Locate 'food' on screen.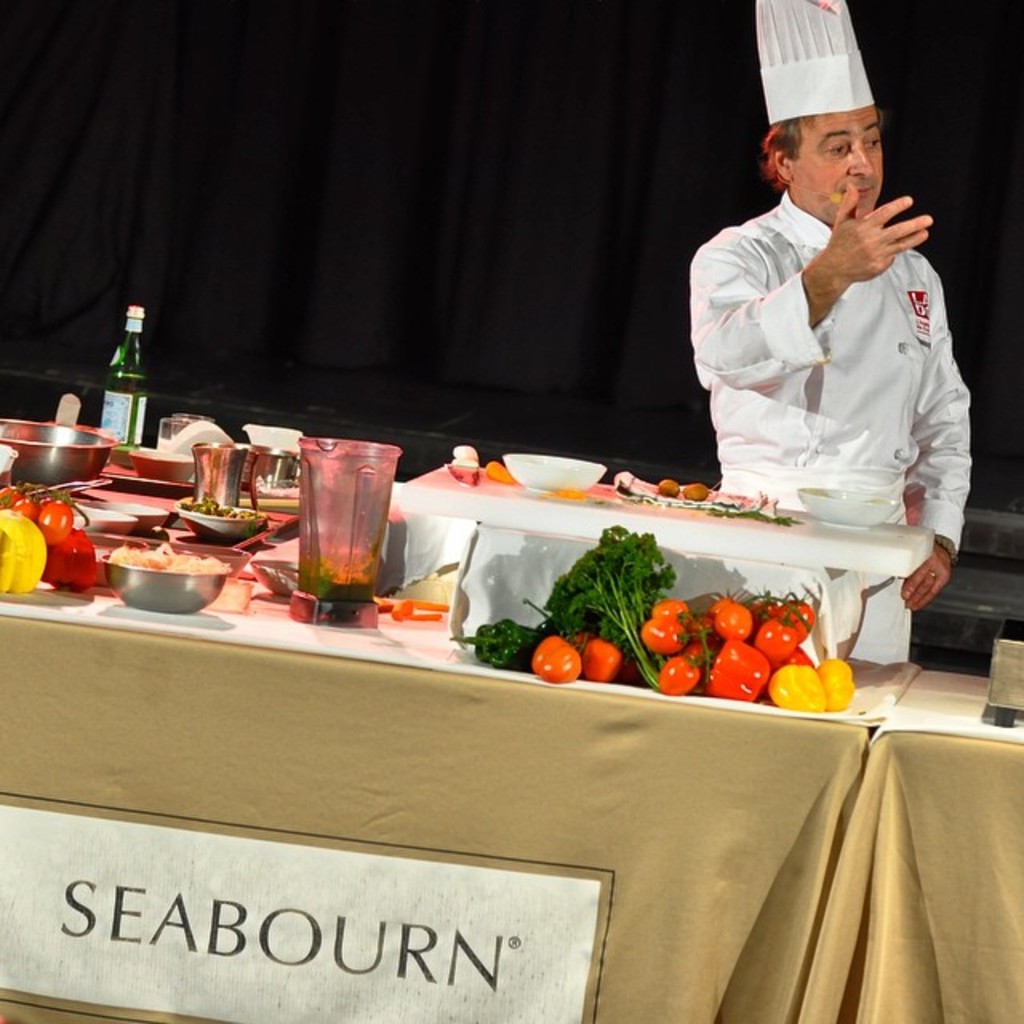
On screen at (115, 531, 222, 574).
